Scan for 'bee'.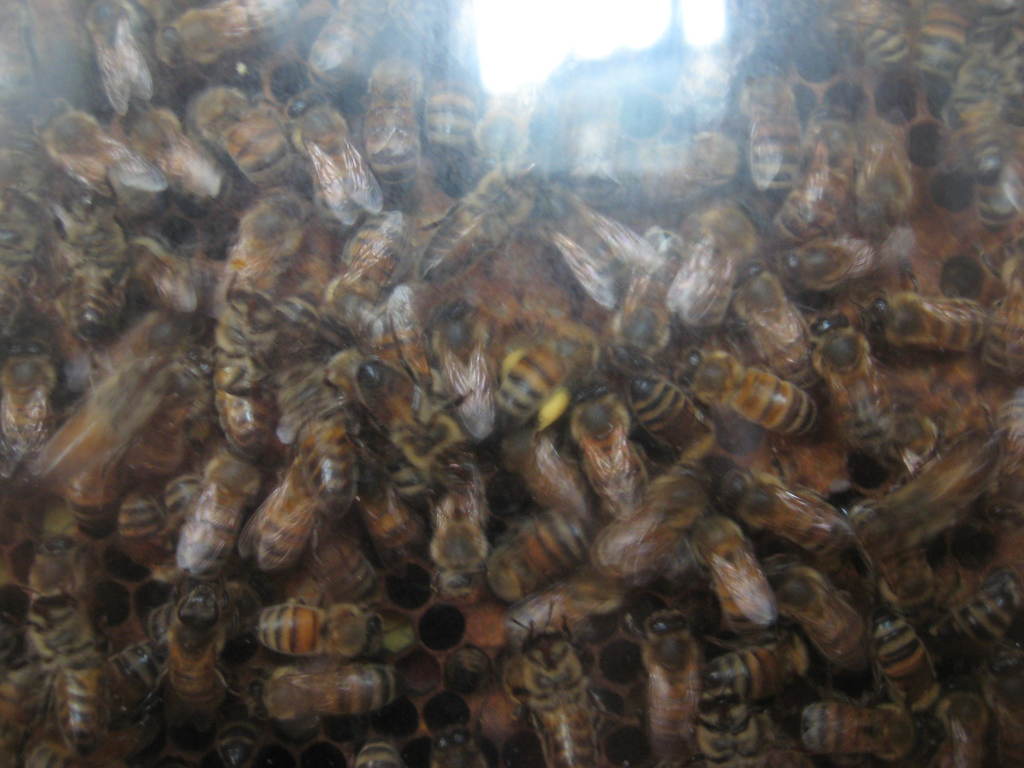
Scan result: [764, 75, 877, 239].
